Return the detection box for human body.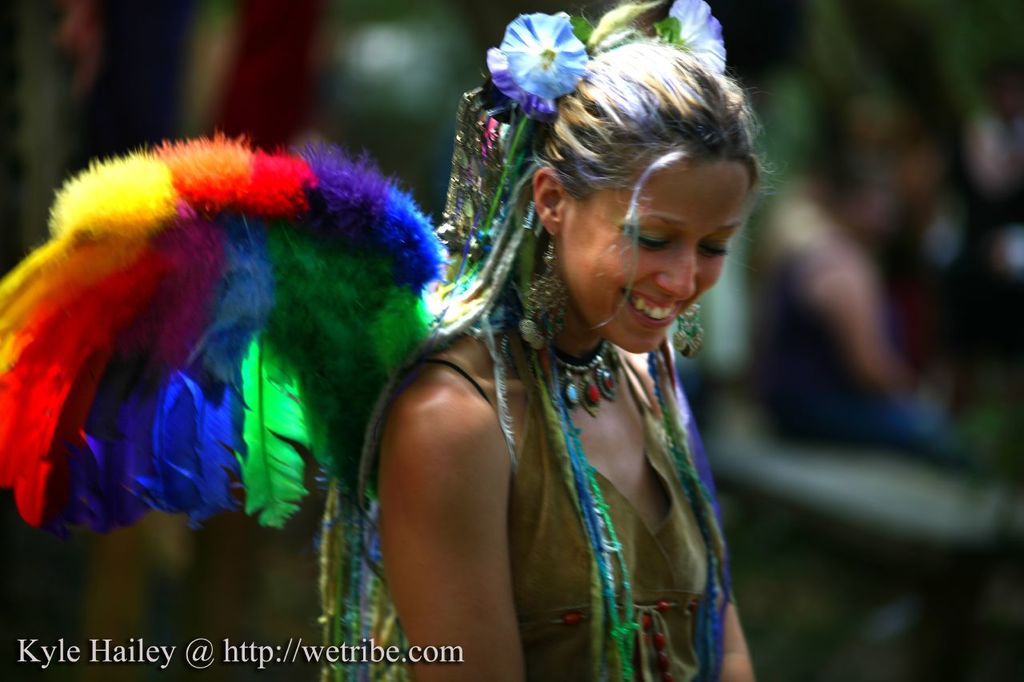
[x1=355, y1=63, x2=777, y2=660].
